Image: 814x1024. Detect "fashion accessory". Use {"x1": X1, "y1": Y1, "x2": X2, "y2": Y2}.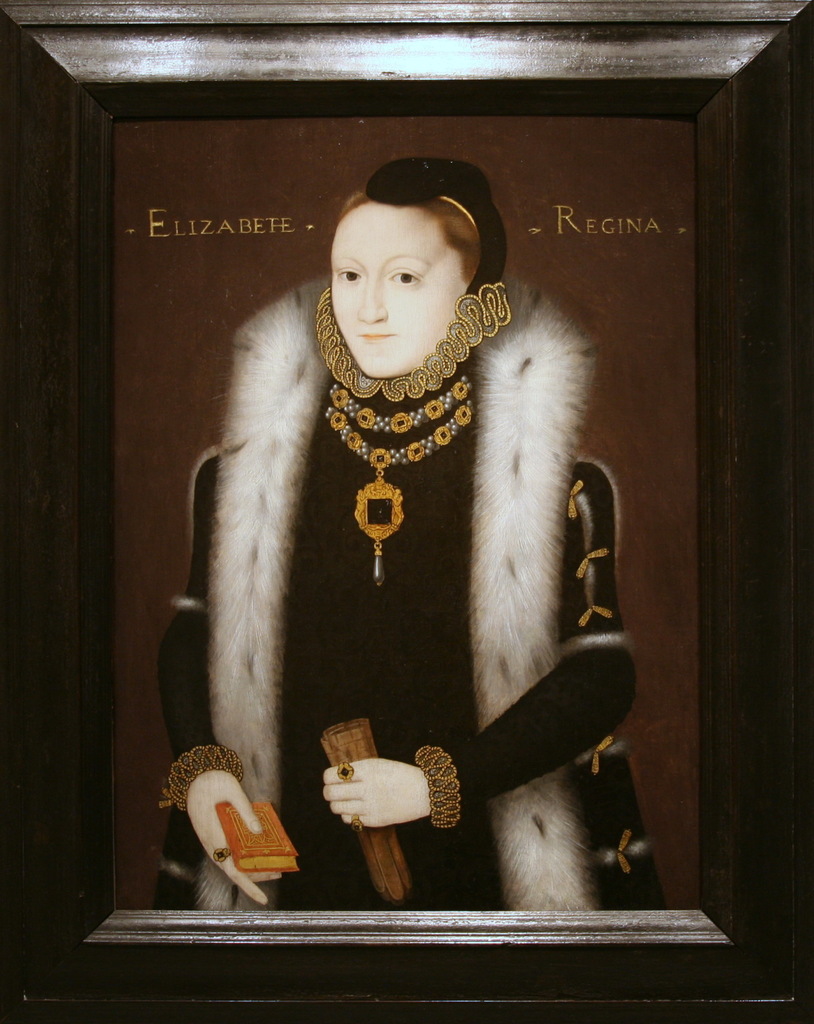
{"x1": 166, "y1": 740, "x2": 244, "y2": 814}.
